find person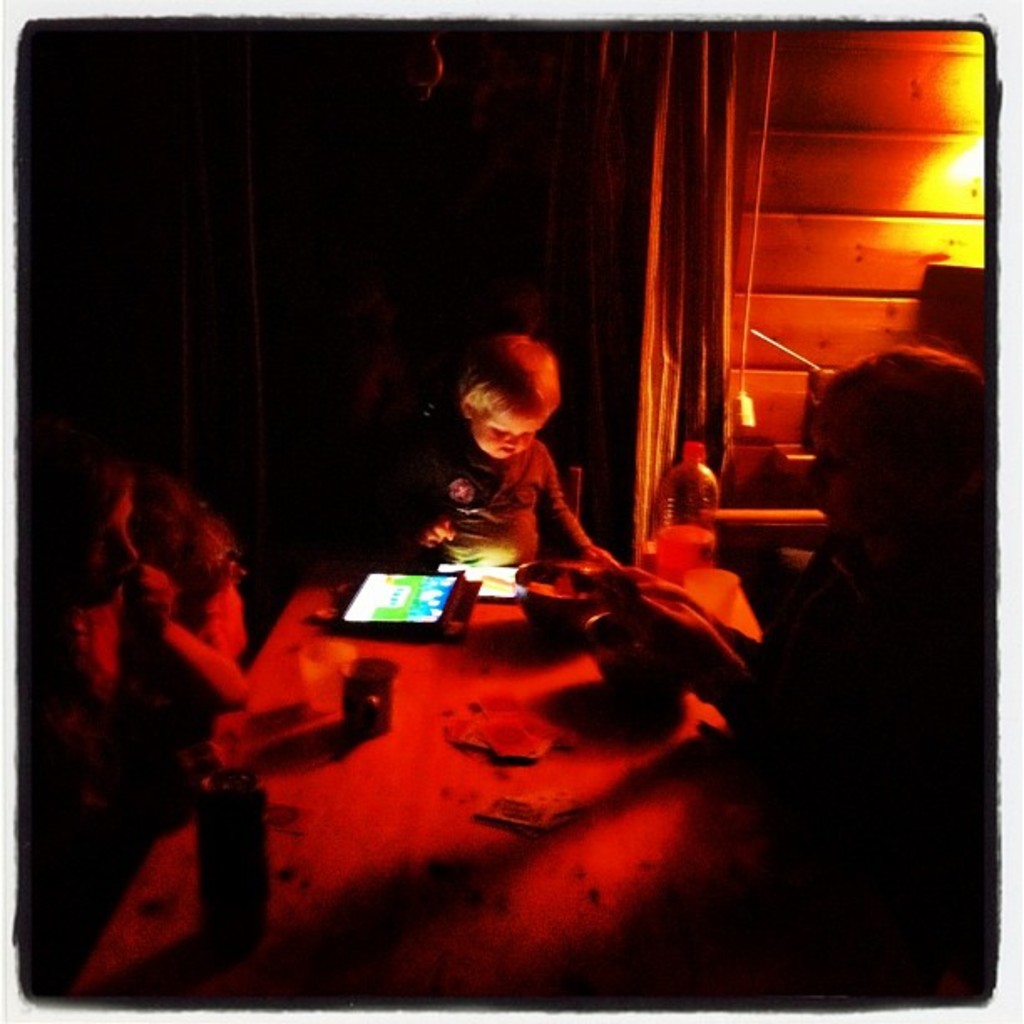
602, 346, 982, 805
